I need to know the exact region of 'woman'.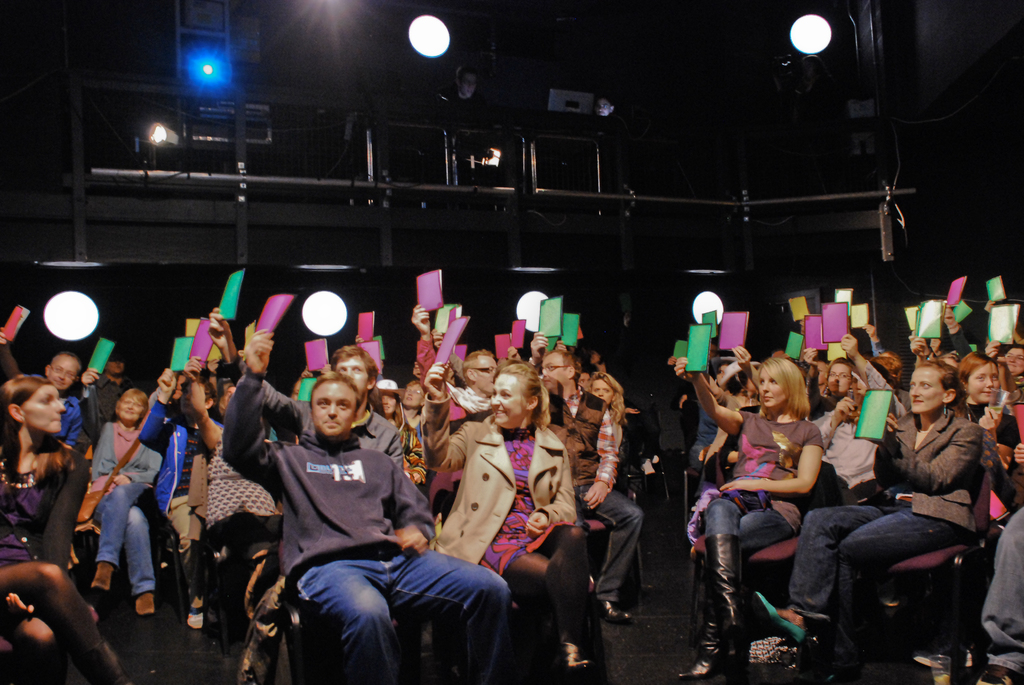
Region: x1=415, y1=356, x2=610, y2=647.
